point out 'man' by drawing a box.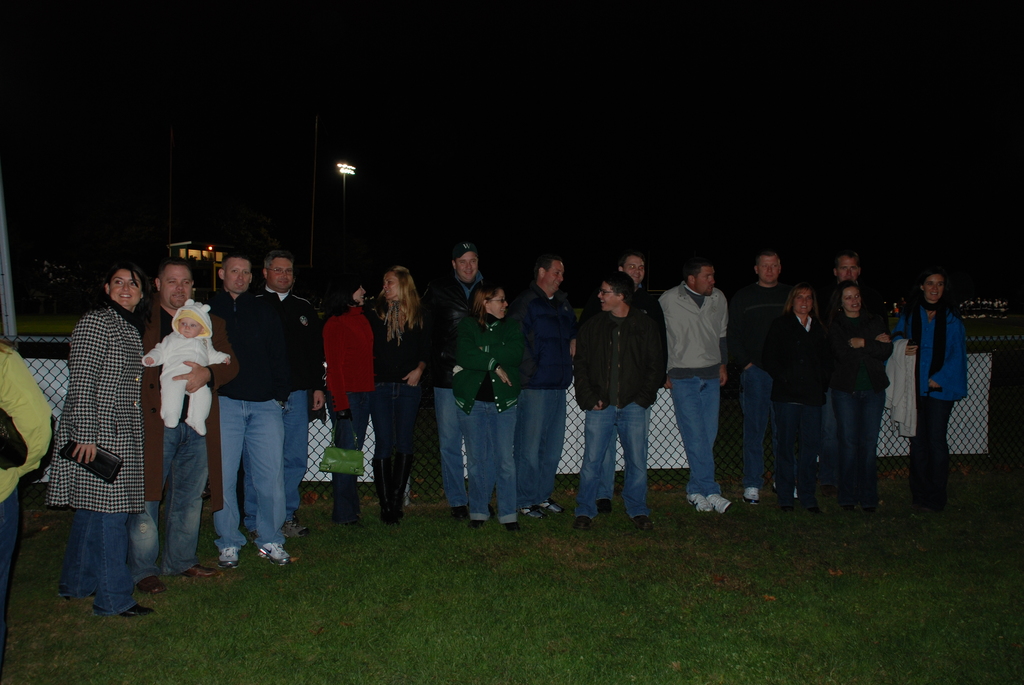
bbox=[598, 253, 669, 511].
